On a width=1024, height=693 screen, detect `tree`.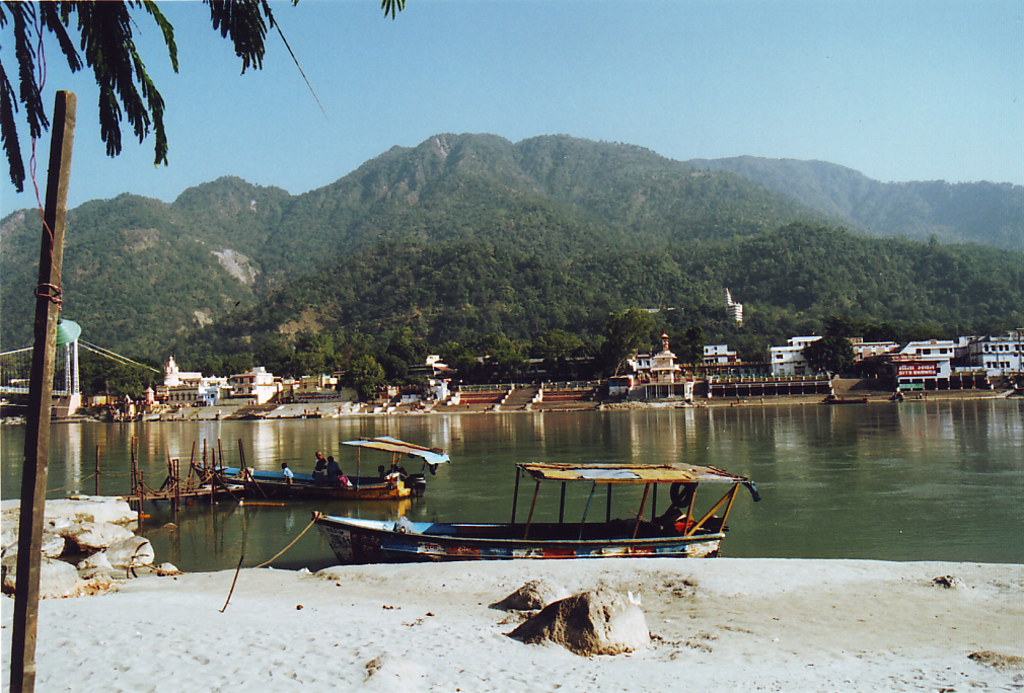
bbox(802, 336, 855, 371).
